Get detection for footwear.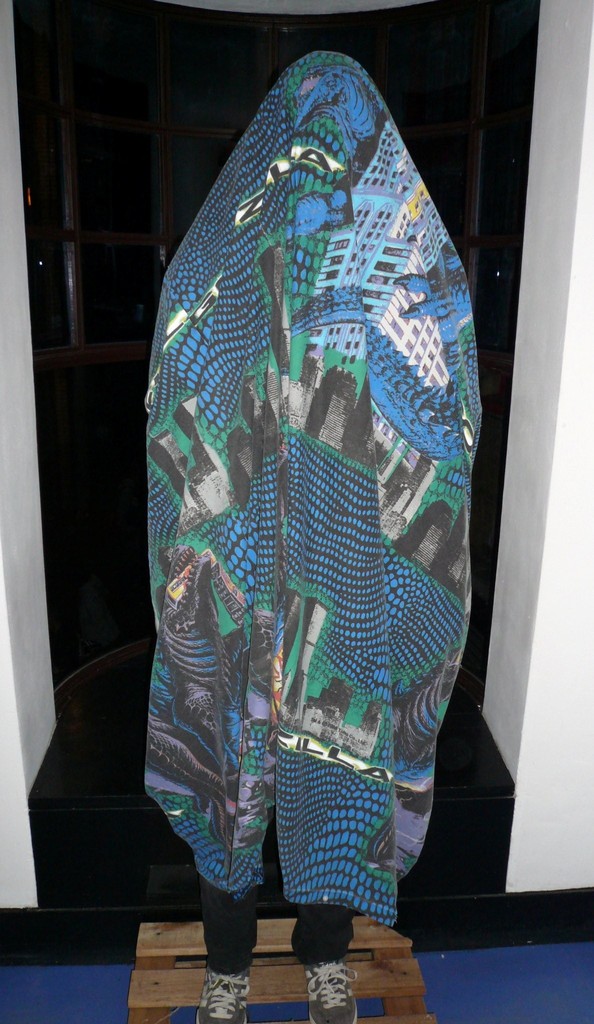
Detection: rect(193, 966, 251, 1023).
